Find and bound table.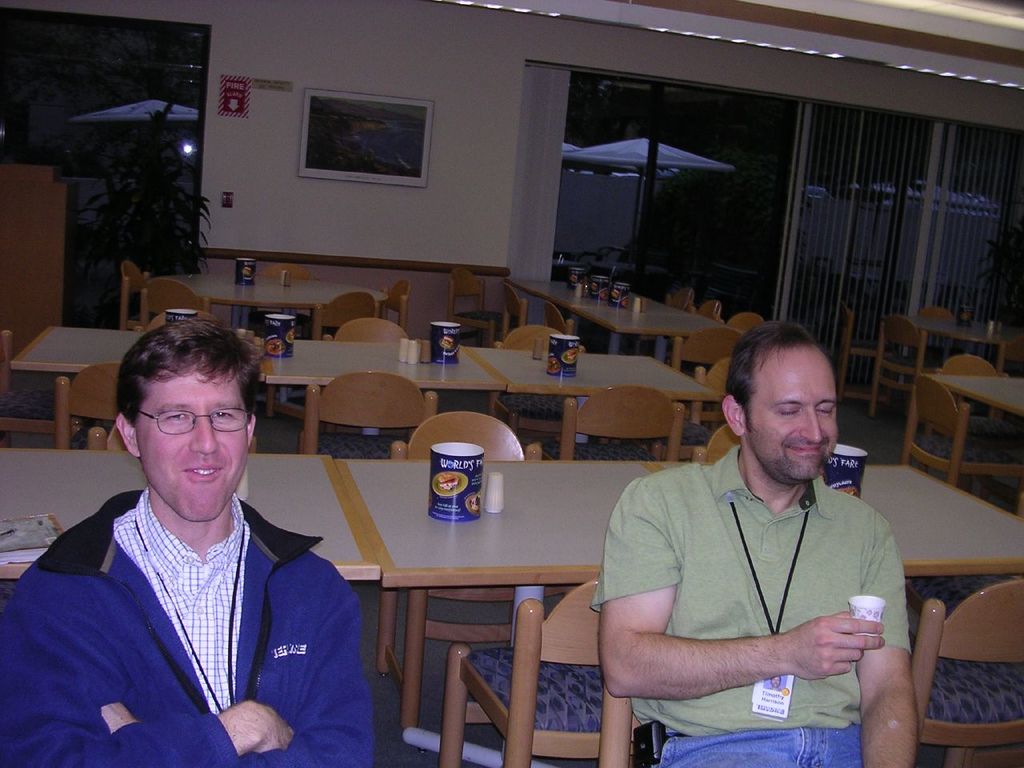
Bound: <bbox>152, 272, 390, 322</bbox>.
